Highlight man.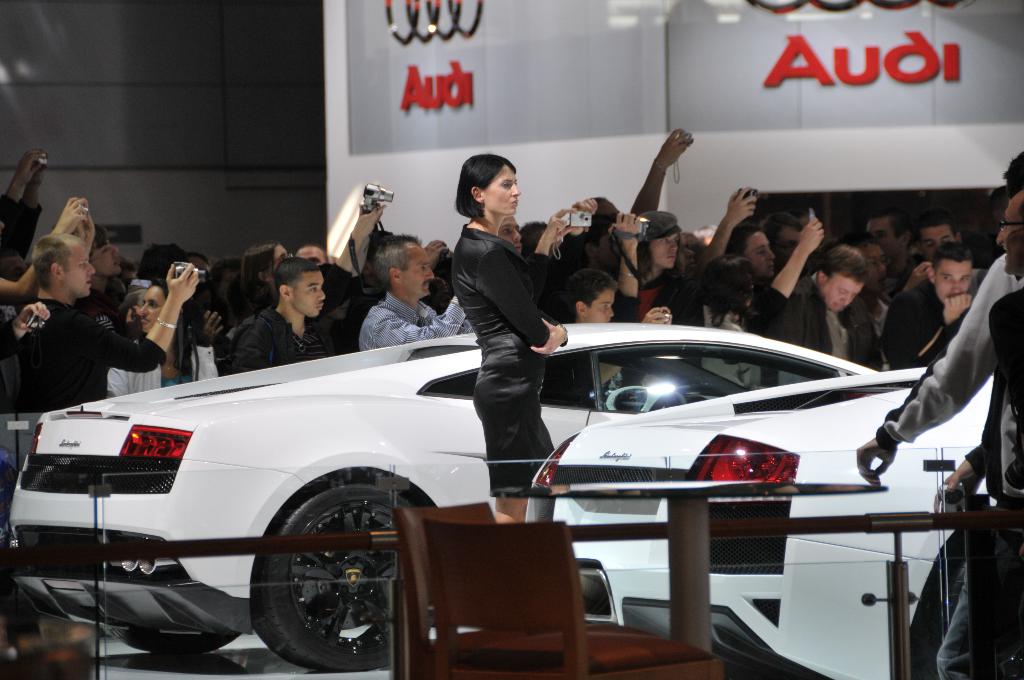
Highlighted region: <box>123,241,190,316</box>.
